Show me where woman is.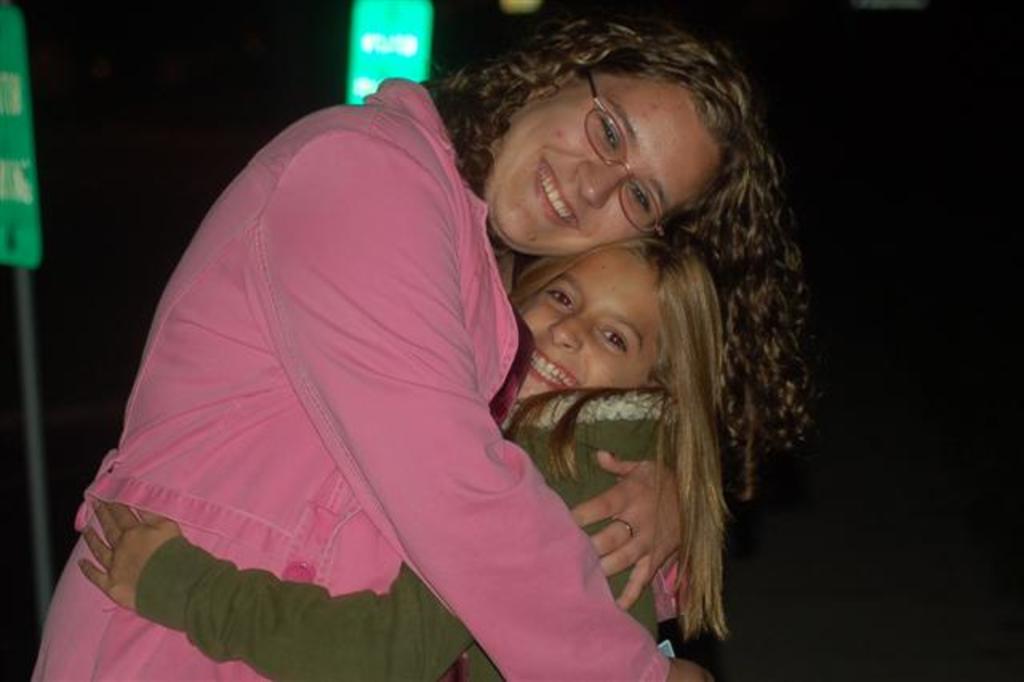
woman is at (22,0,821,680).
